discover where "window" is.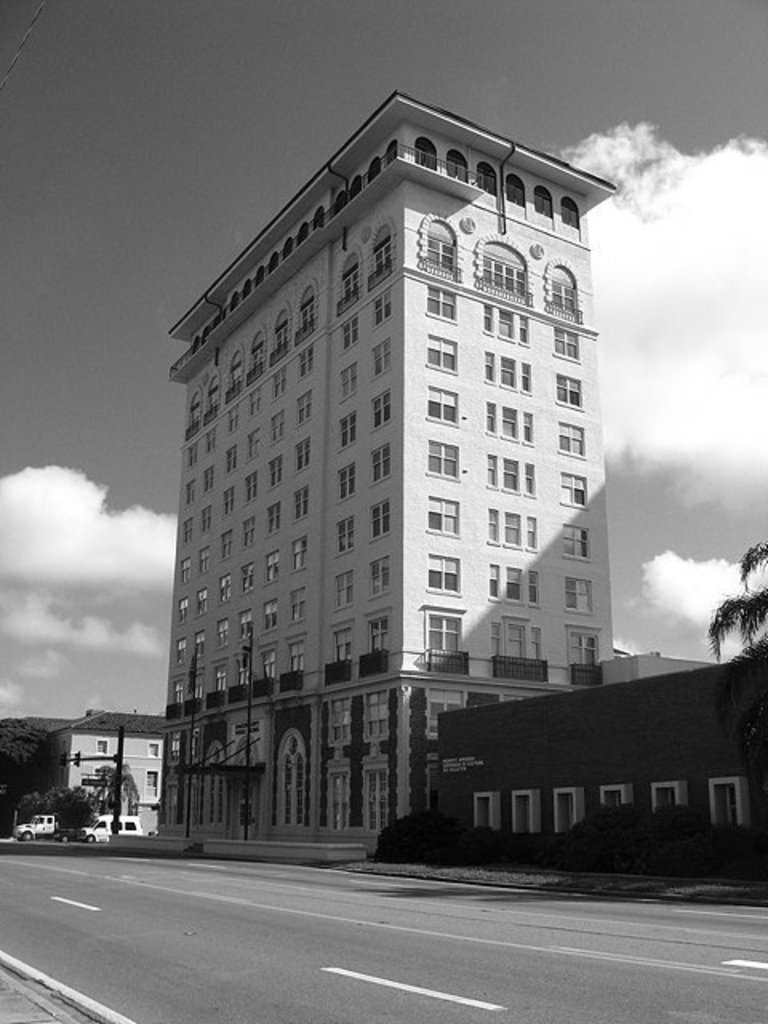
Discovered at locate(565, 574, 594, 613).
